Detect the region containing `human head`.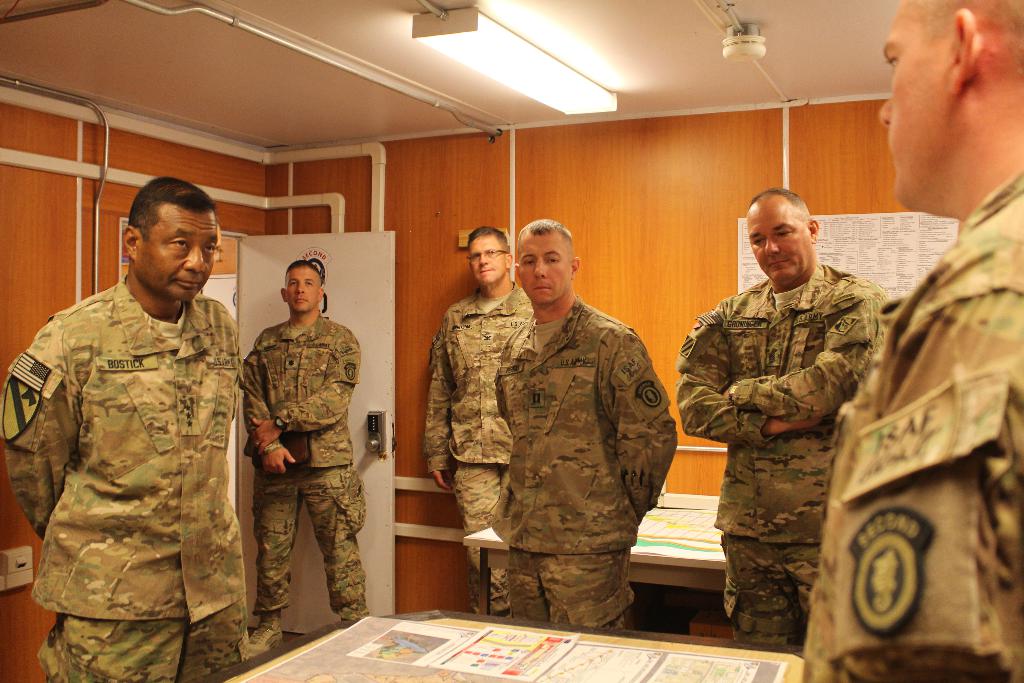
locate(753, 174, 822, 279).
